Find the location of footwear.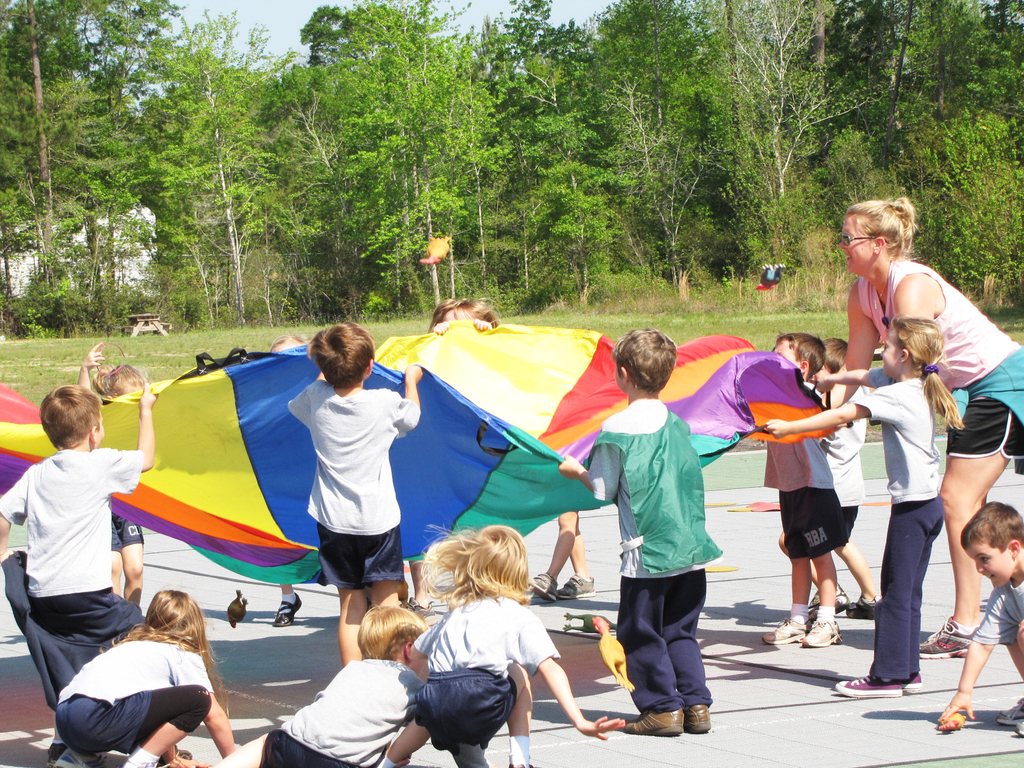
Location: bbox=[805, 584, 850, 615].
